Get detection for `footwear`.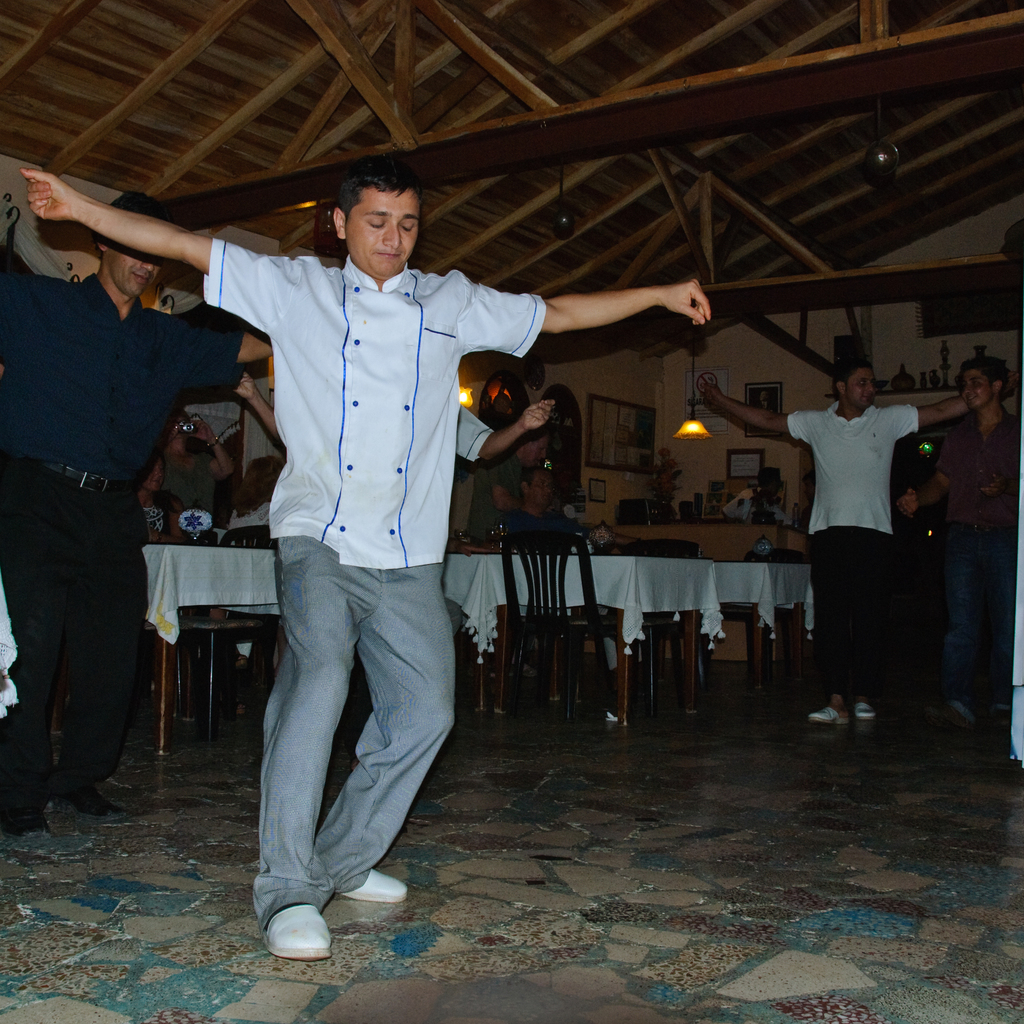
Detection: box(236, 698, 244, 716).
